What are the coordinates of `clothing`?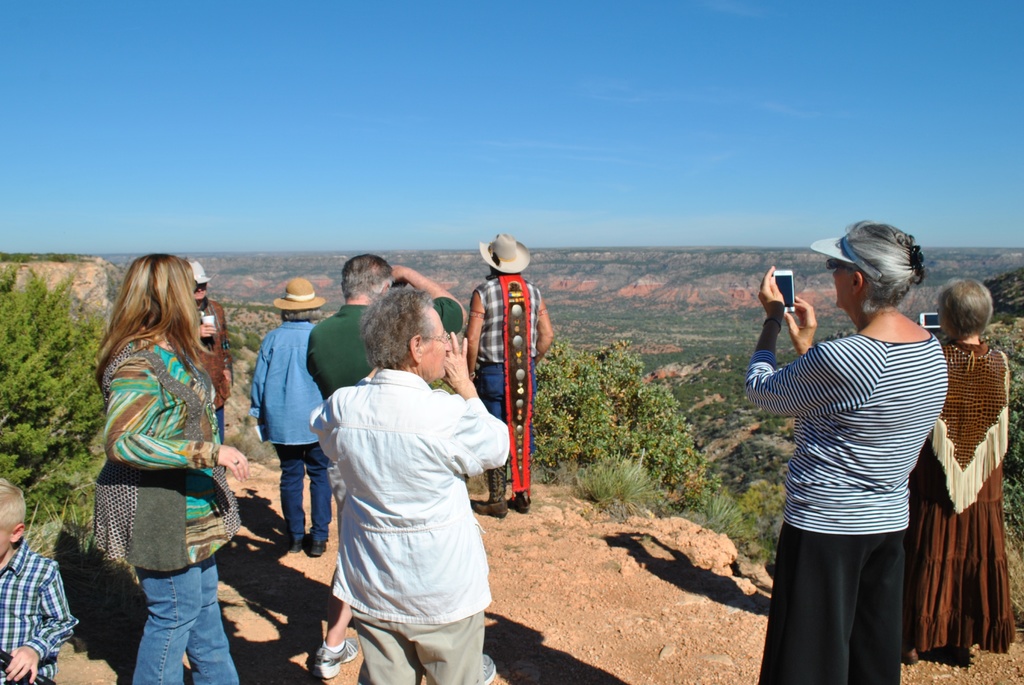
[298, 326, 504, 658].
